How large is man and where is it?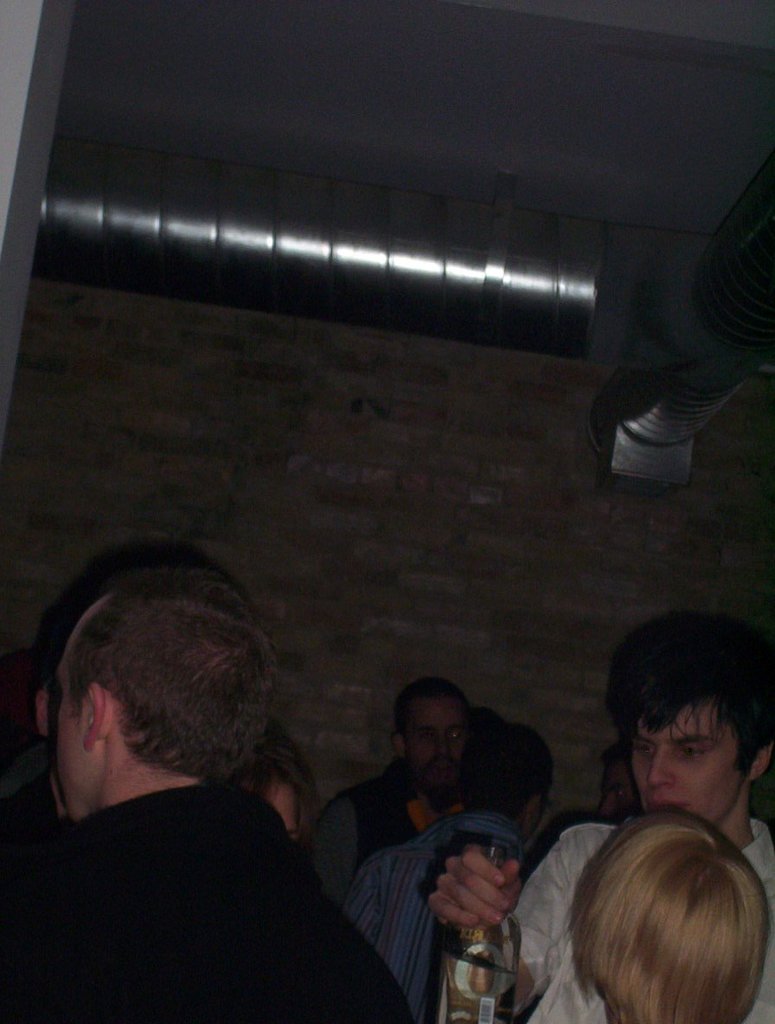
Bounding box: <box>305,675,478,912</box>.
